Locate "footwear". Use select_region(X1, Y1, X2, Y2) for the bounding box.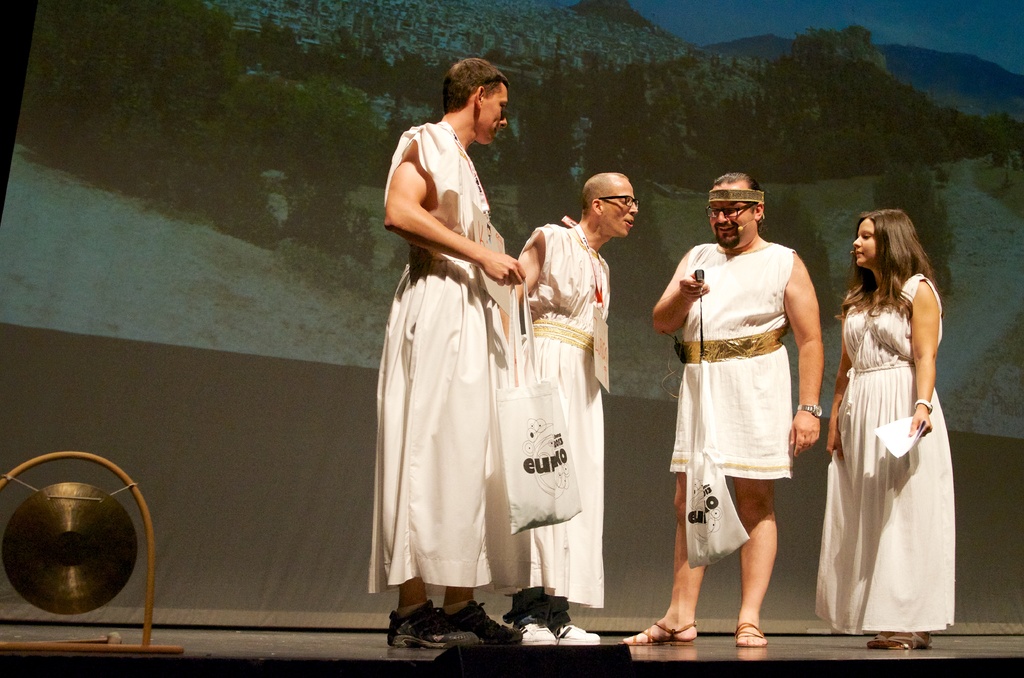
select_region(864, 633, 936, 643).
